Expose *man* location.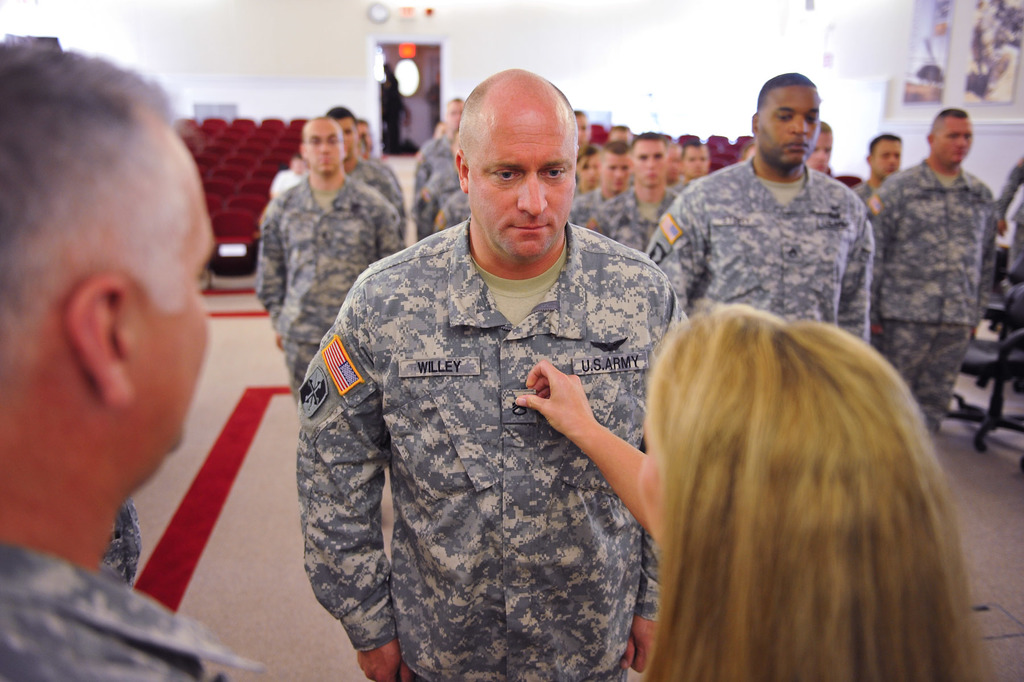
Exposed at detection(425, 159, 474, 229).
